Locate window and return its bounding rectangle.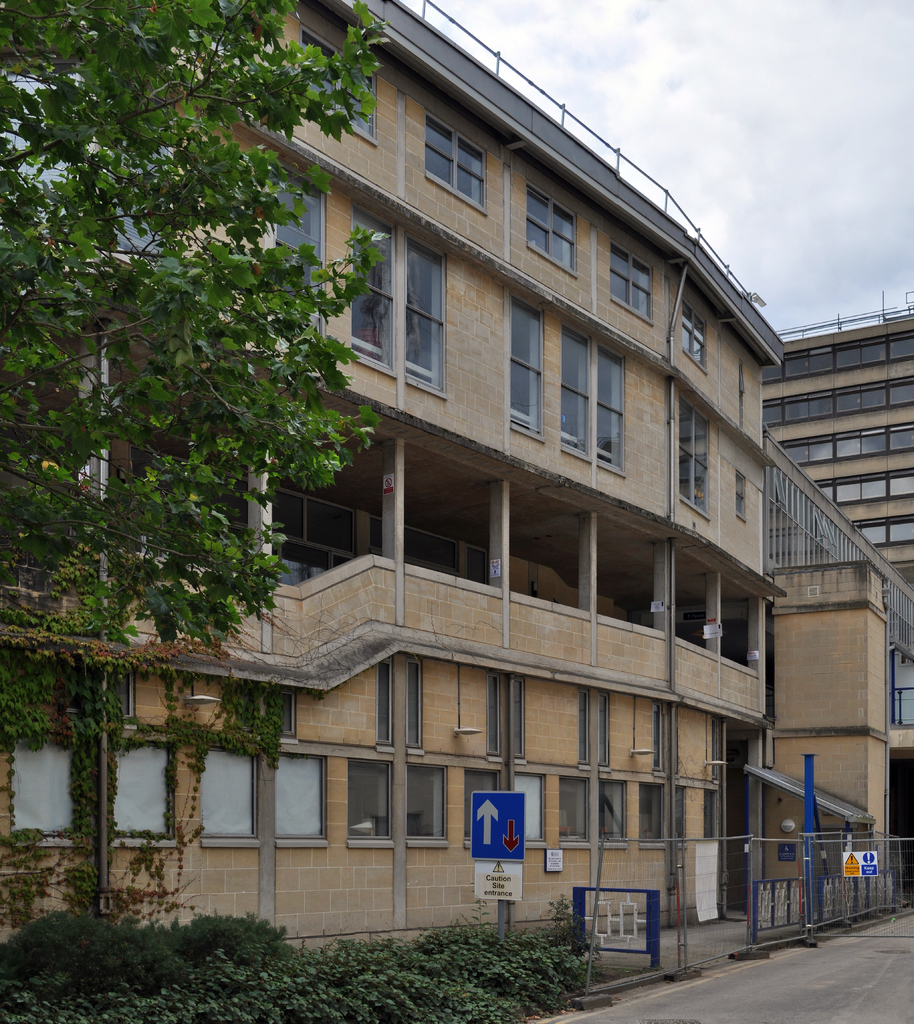
x1=405, y1=660, x2=423, y2=746.
